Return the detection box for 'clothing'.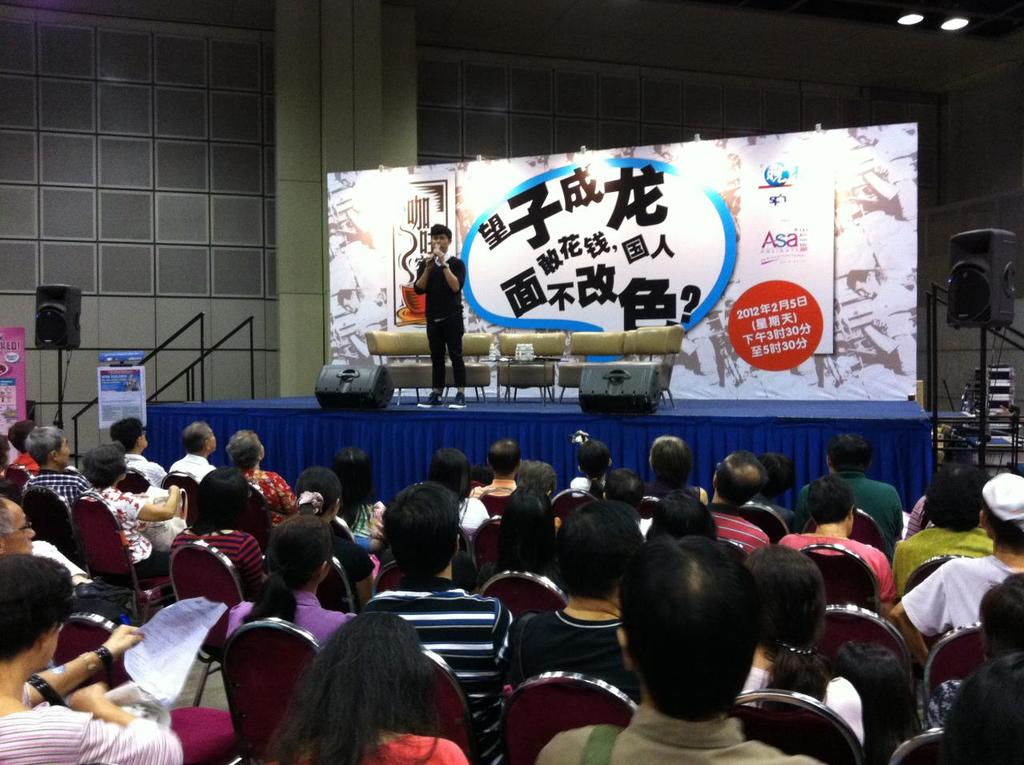
(444, 491, 498, 538).
